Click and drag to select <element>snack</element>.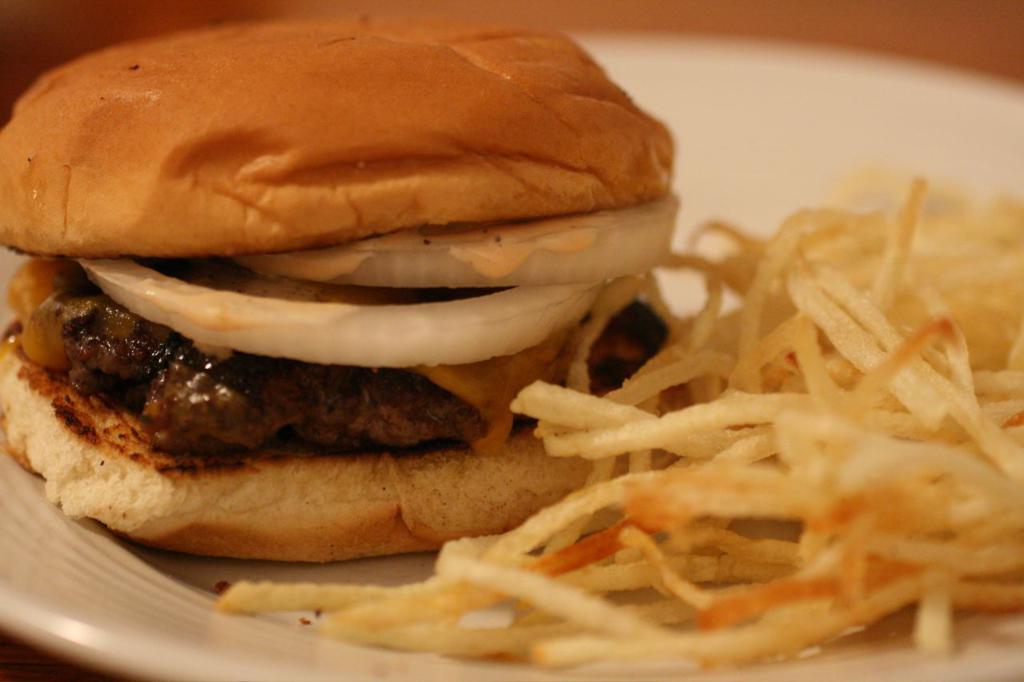
Selection: region(205, 166, 1023, 681).
